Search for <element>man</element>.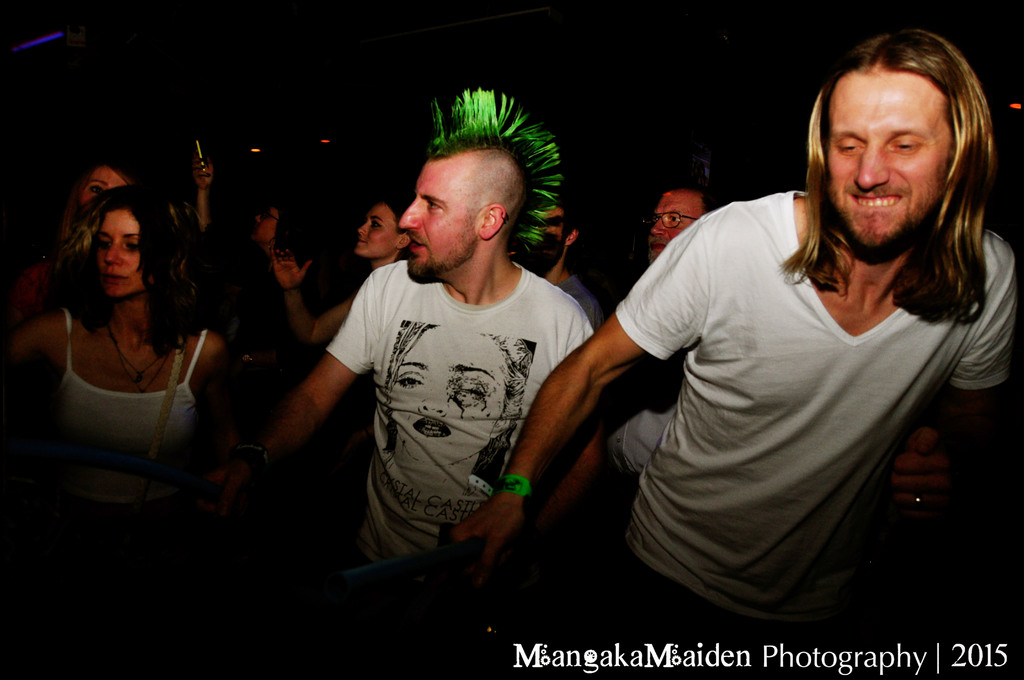
Found at box(641, 182, 719, 263).
